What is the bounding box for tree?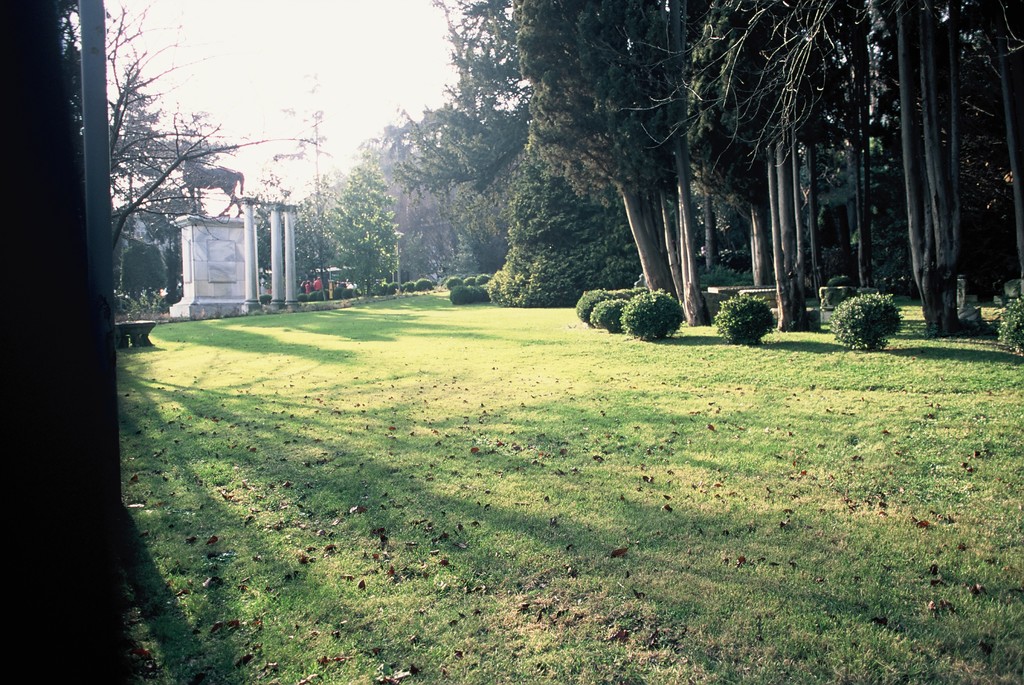
{"x1": 58, "y1": 0, "x2": 307, "y2": 323}.
